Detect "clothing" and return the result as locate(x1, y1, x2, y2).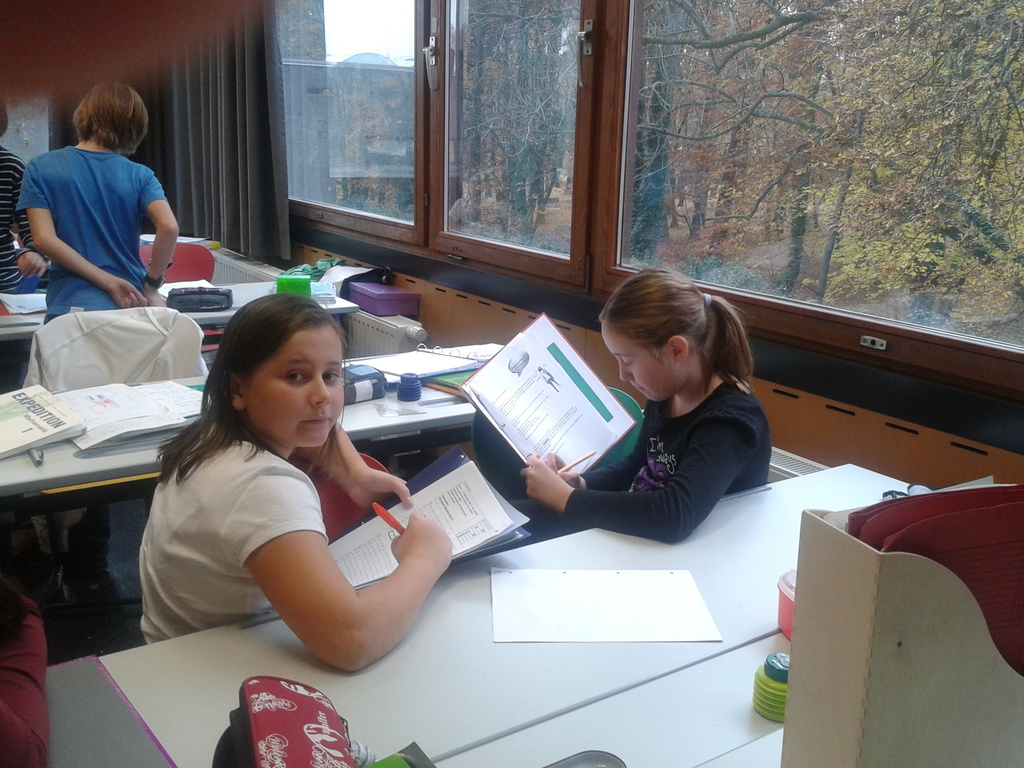
locate(24, 130, 161, 362).
